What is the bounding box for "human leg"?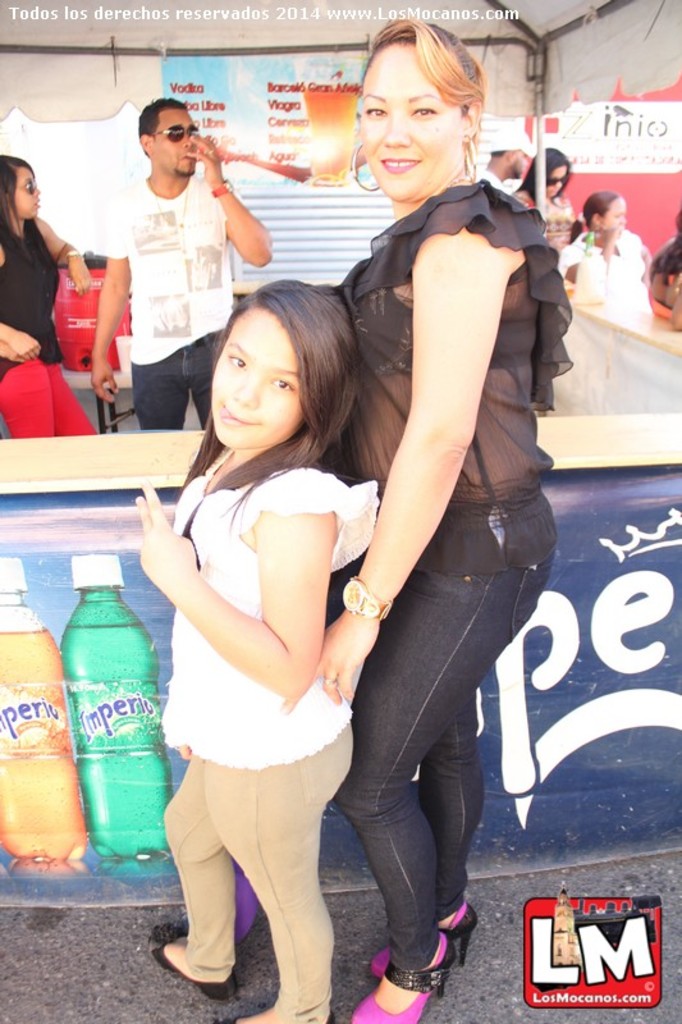
pyautogui.locateOnScreen(187, 338, 228, 422).
